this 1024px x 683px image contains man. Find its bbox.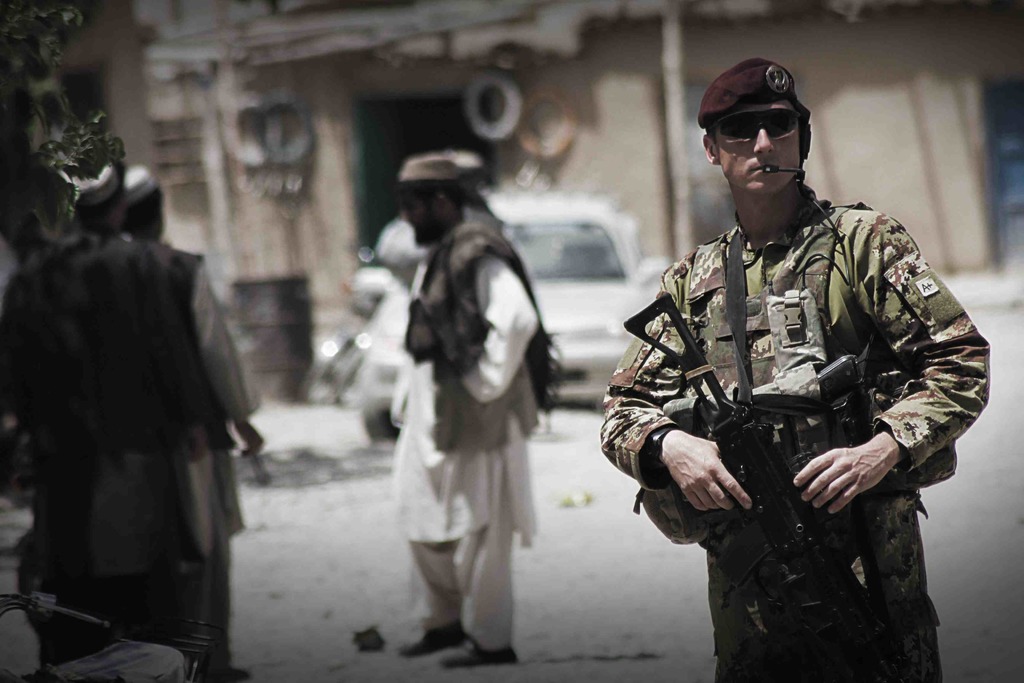
[left=386, top=149, right=563, bottom=661].
